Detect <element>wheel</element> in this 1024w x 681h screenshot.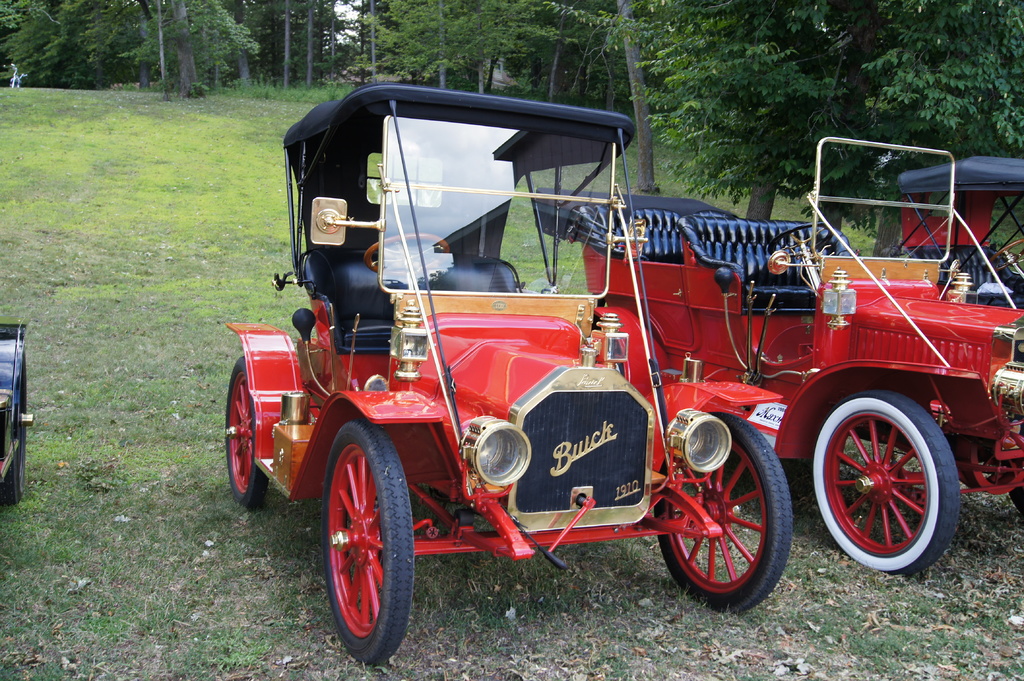
Detection: Rect(323, 420, 414, 666).
